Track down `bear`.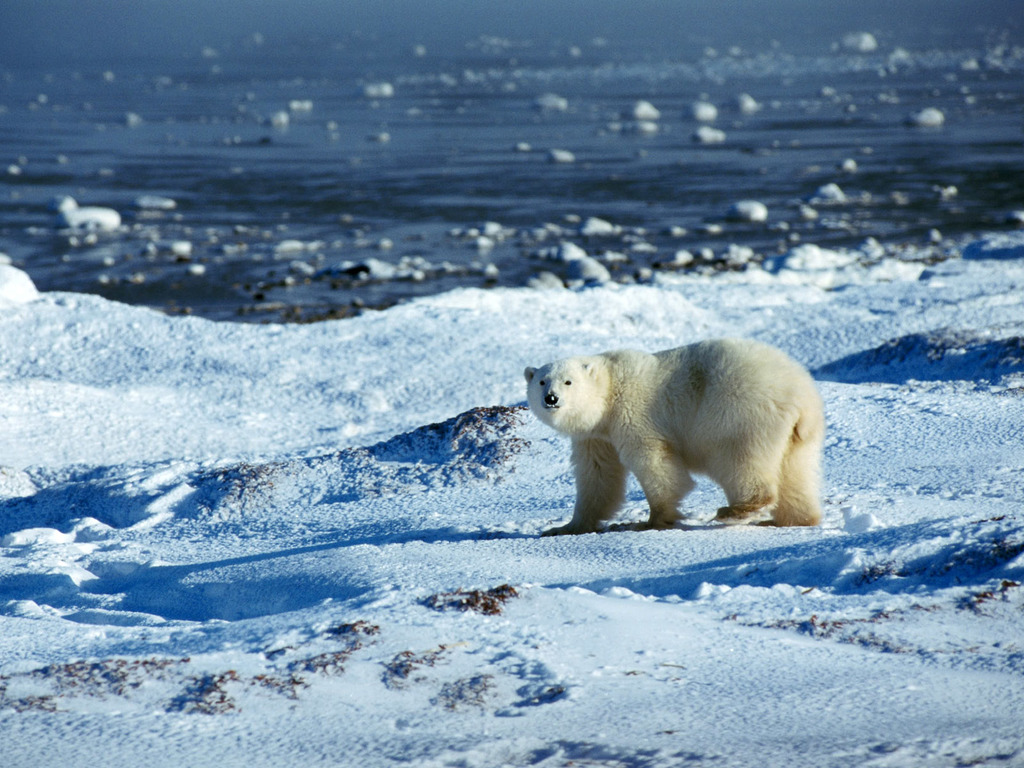
Tracked to [x1=522, y1=335, x2=825, y2=535].
